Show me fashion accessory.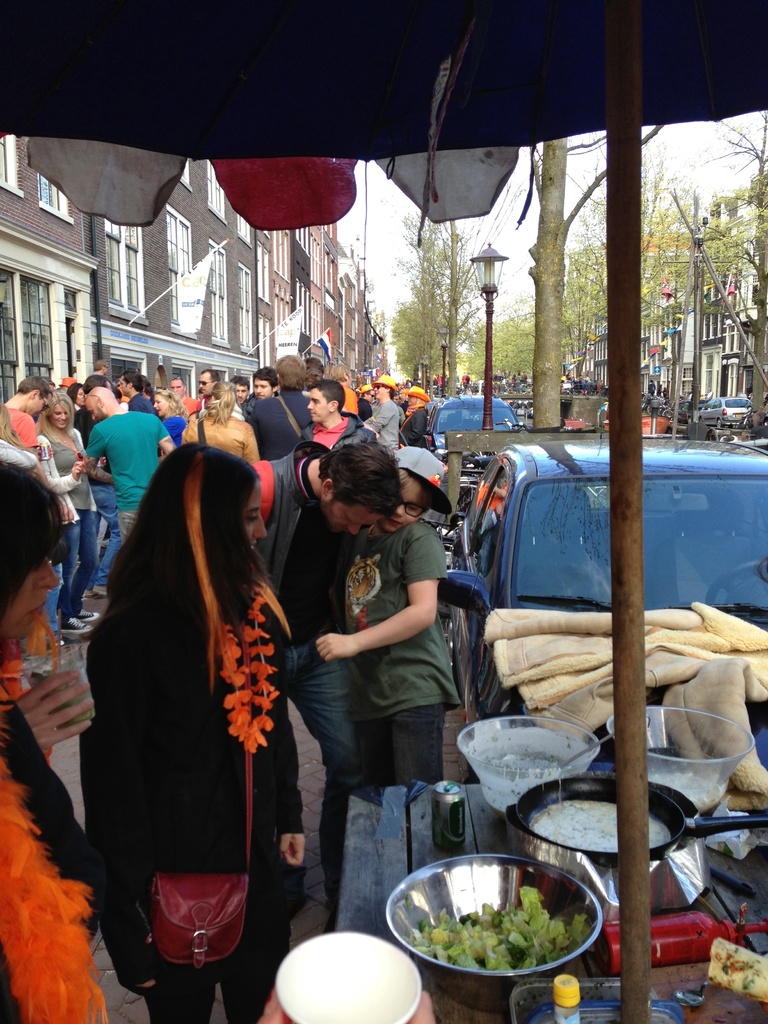
fashion accessory is here: bbox=(275, 394, 305, 440).
